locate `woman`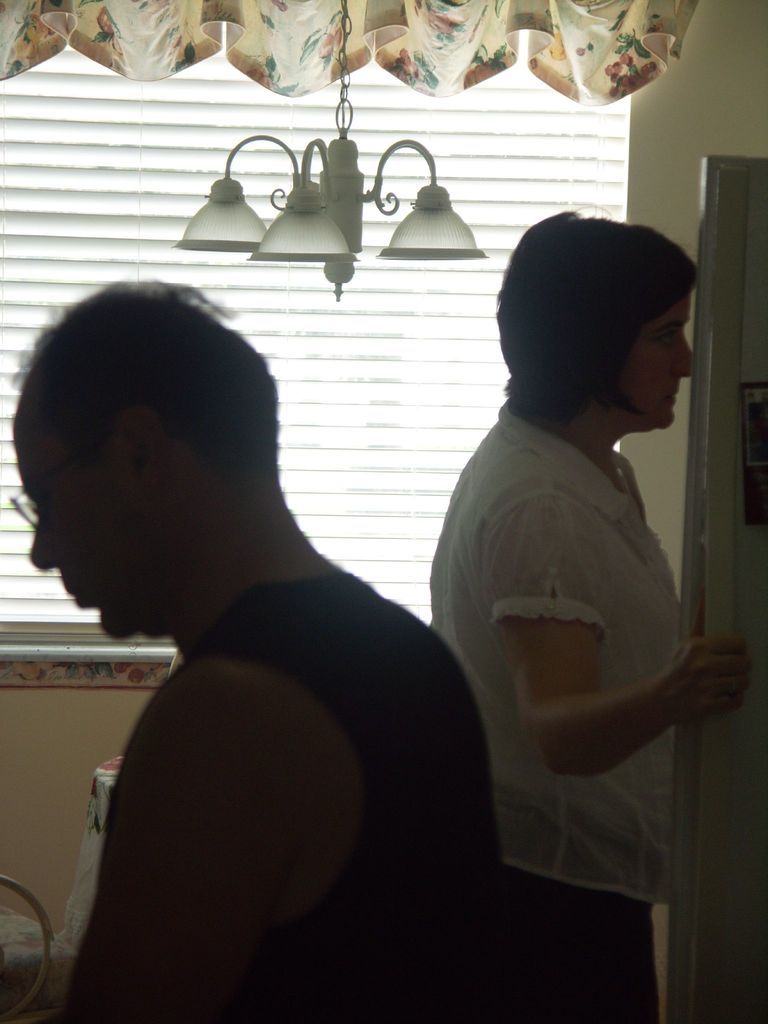
394/185/733/1019
